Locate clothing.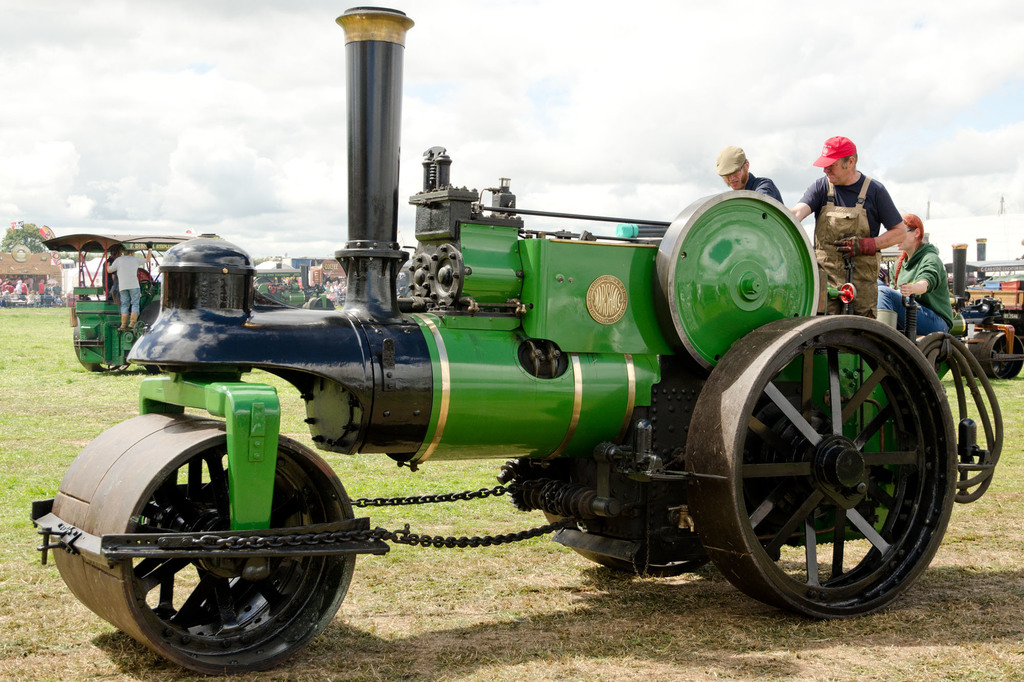
Bounding box: 746 173 787 205.
